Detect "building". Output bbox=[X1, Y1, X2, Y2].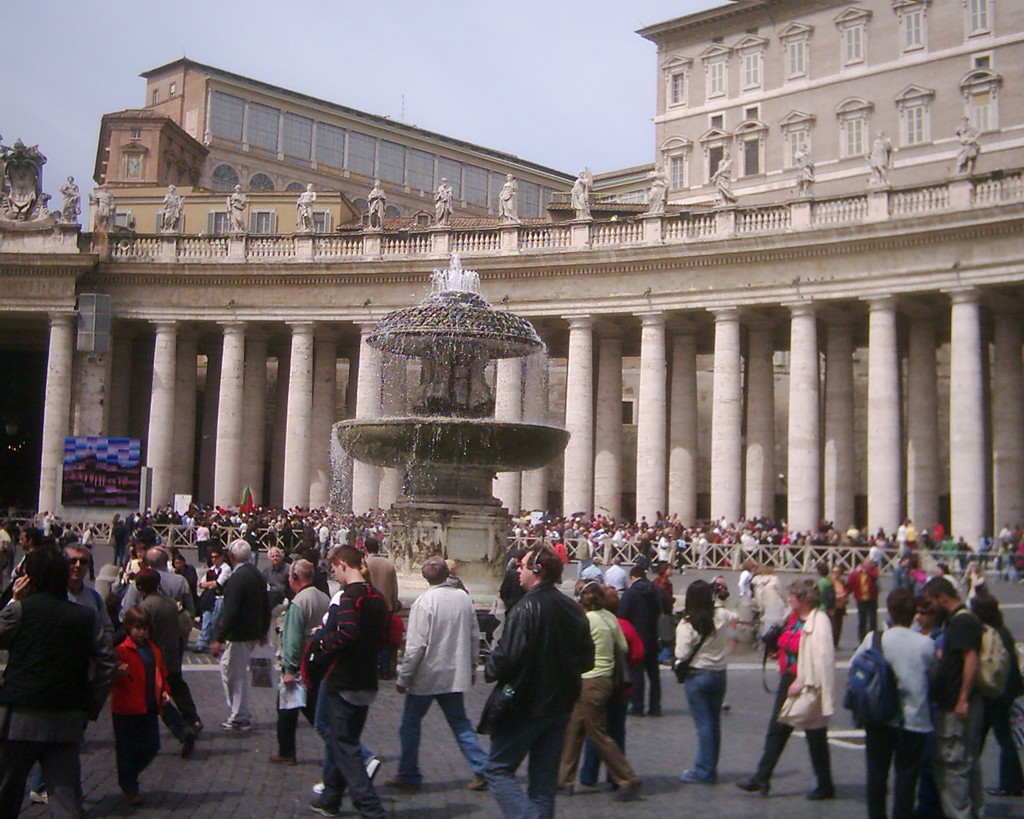
bbox=[89, 51, 663, 233].
